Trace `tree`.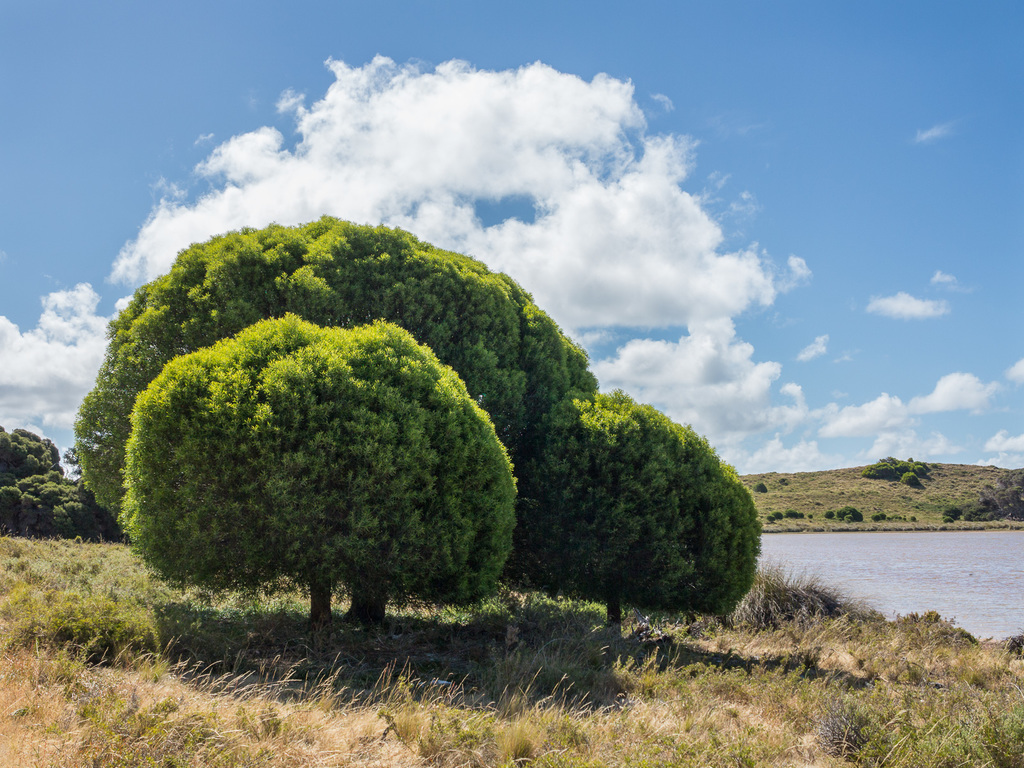
Traced to region(0, 421, 92, 536).
